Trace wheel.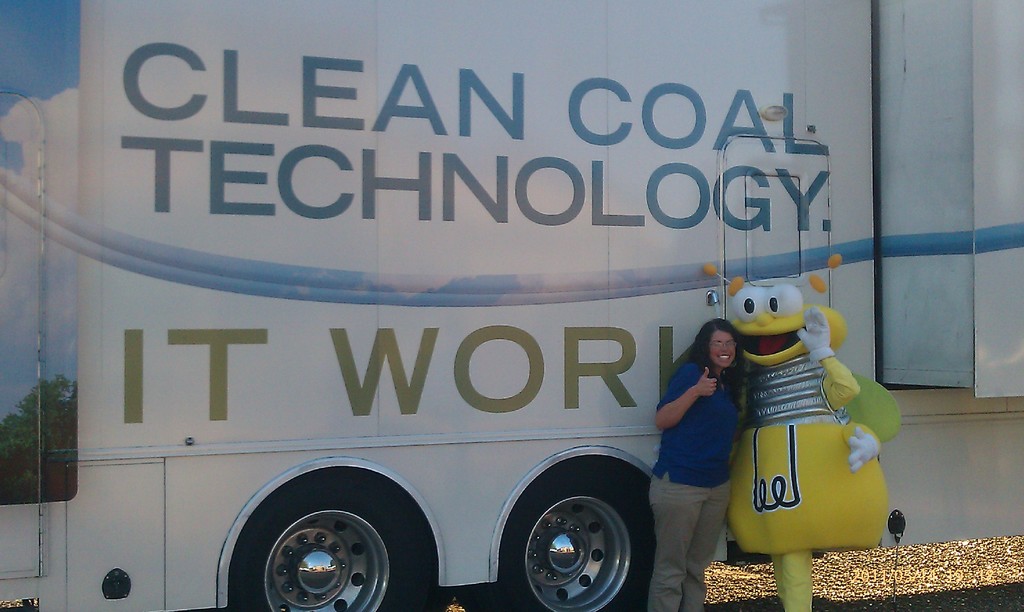
Traced to (239,482,429,611).
